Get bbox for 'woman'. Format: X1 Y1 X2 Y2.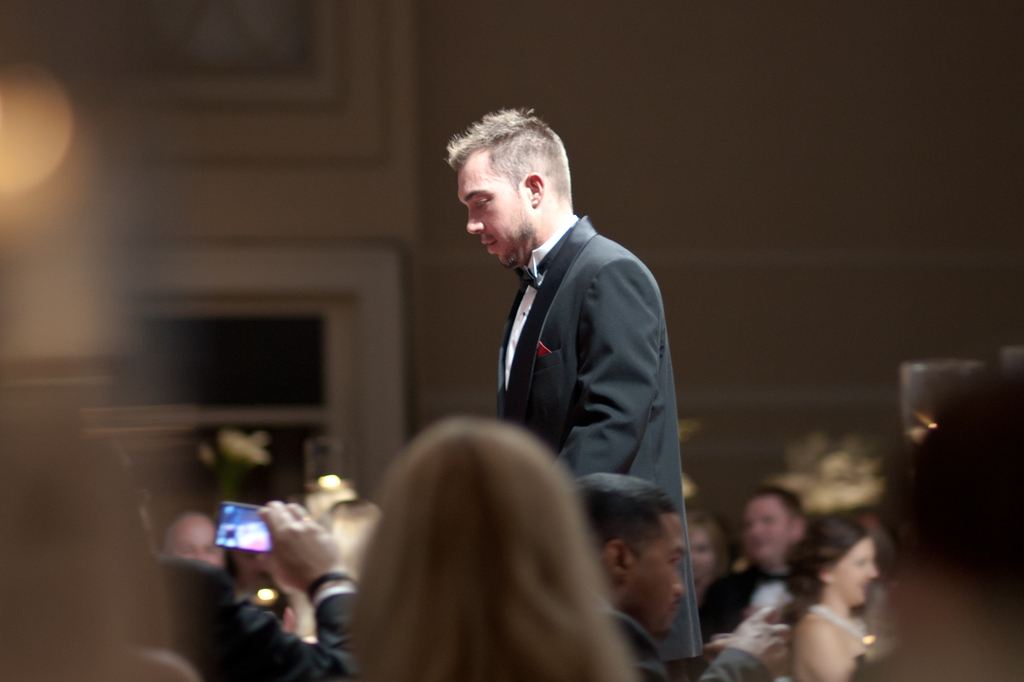
785 518 881 681.
